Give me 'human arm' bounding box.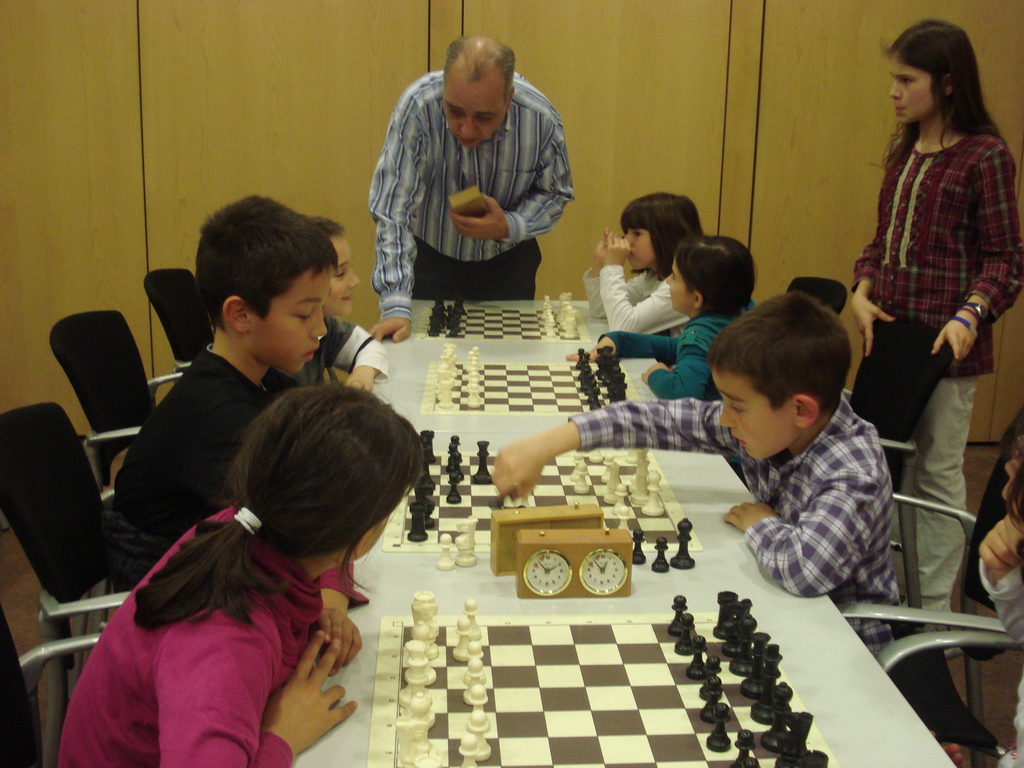
x1=586 y1=227 x2=657 y2=321.
